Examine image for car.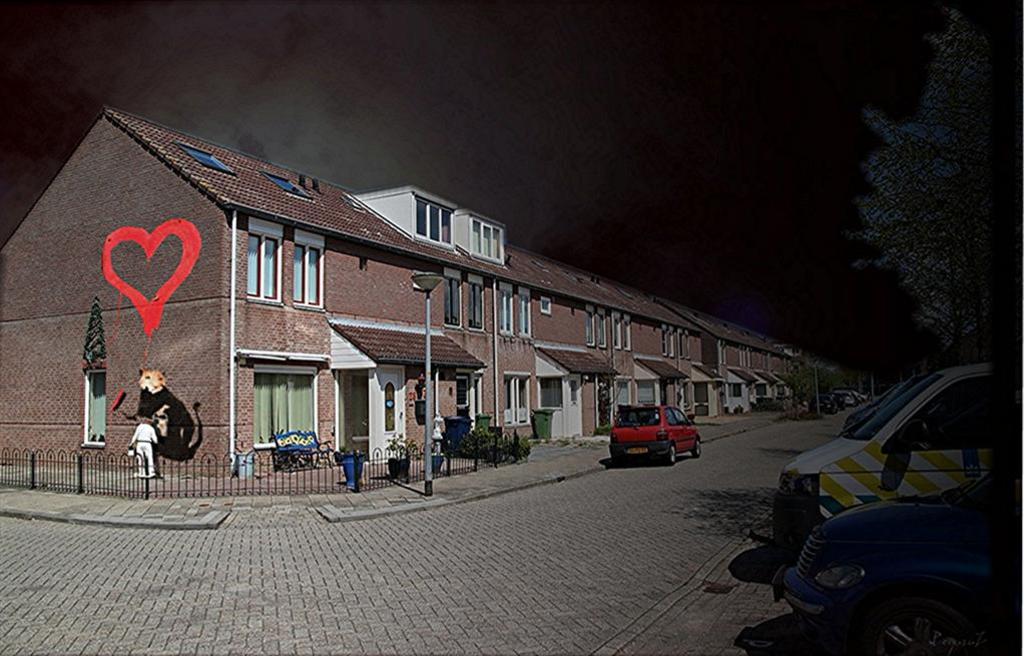
Examination result: (x1=776, y1=463, x2=1020, y2=655).
